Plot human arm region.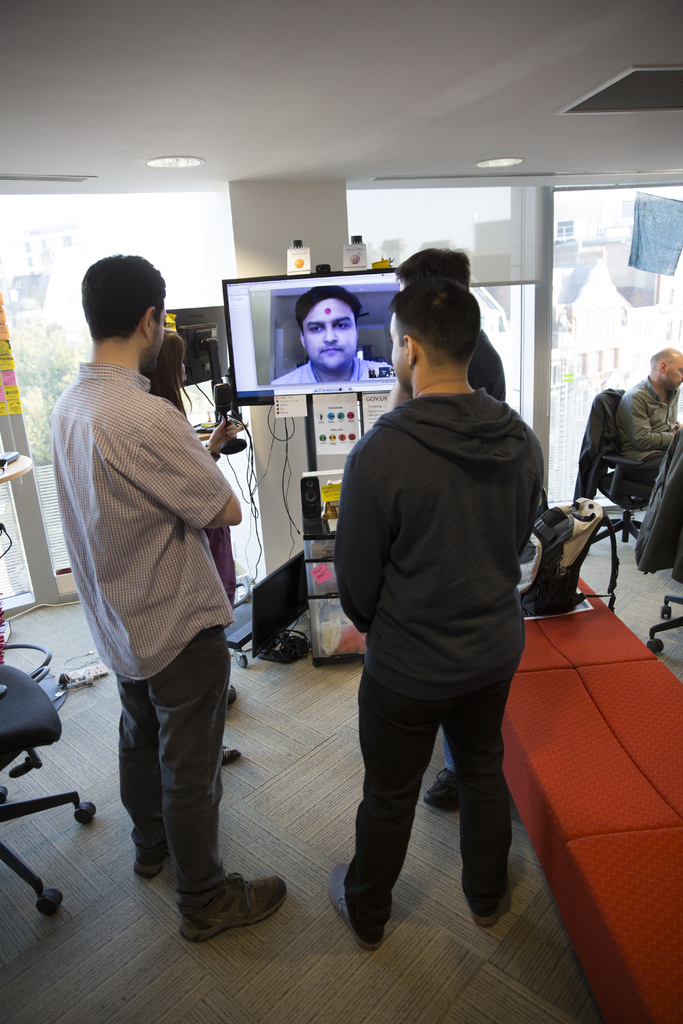
Plotted at <box>615,389,677,447</box>.
